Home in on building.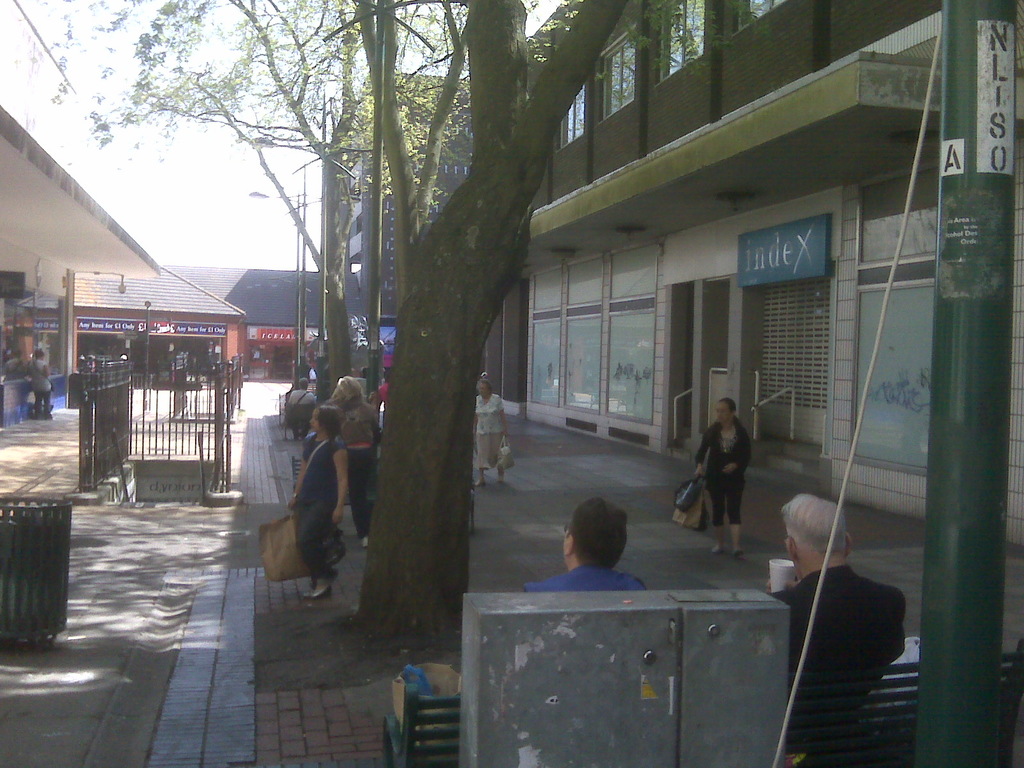
Homed in at [340, 77, 473, 372].
